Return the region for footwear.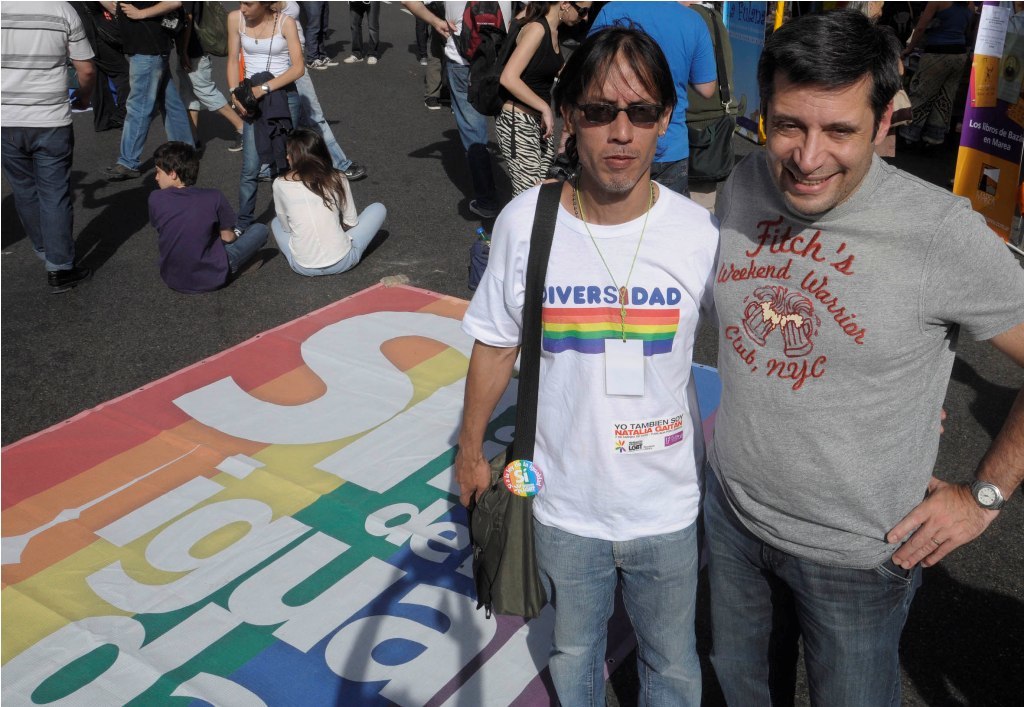
339 162 366 182.
